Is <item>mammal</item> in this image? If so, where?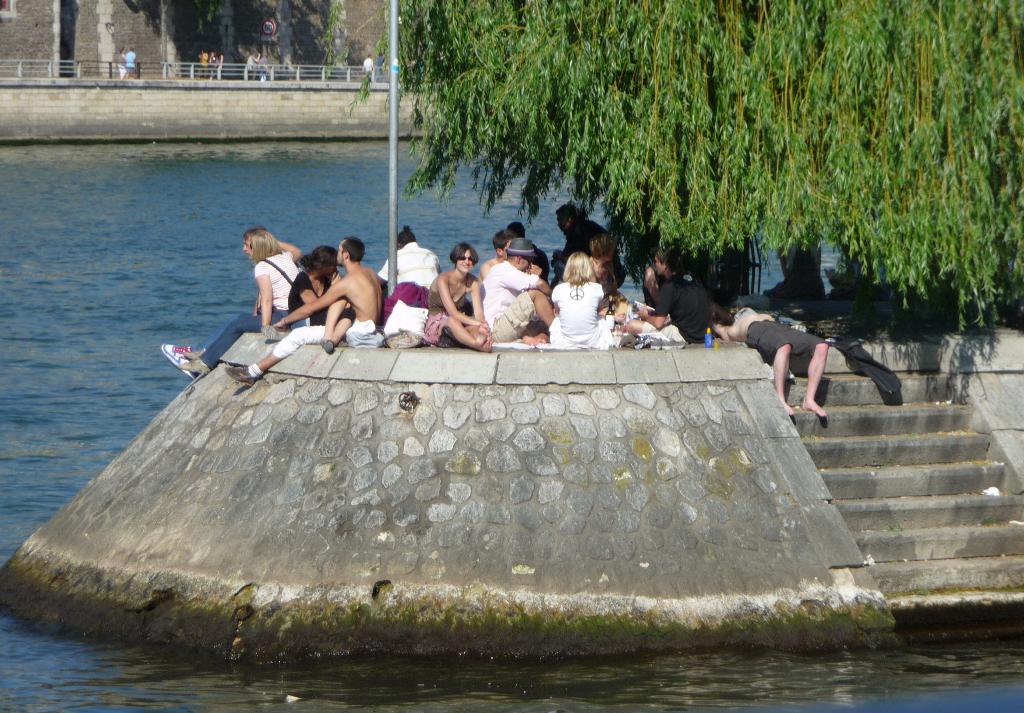
Yes, at select_region(623, 243, 715, 342).
